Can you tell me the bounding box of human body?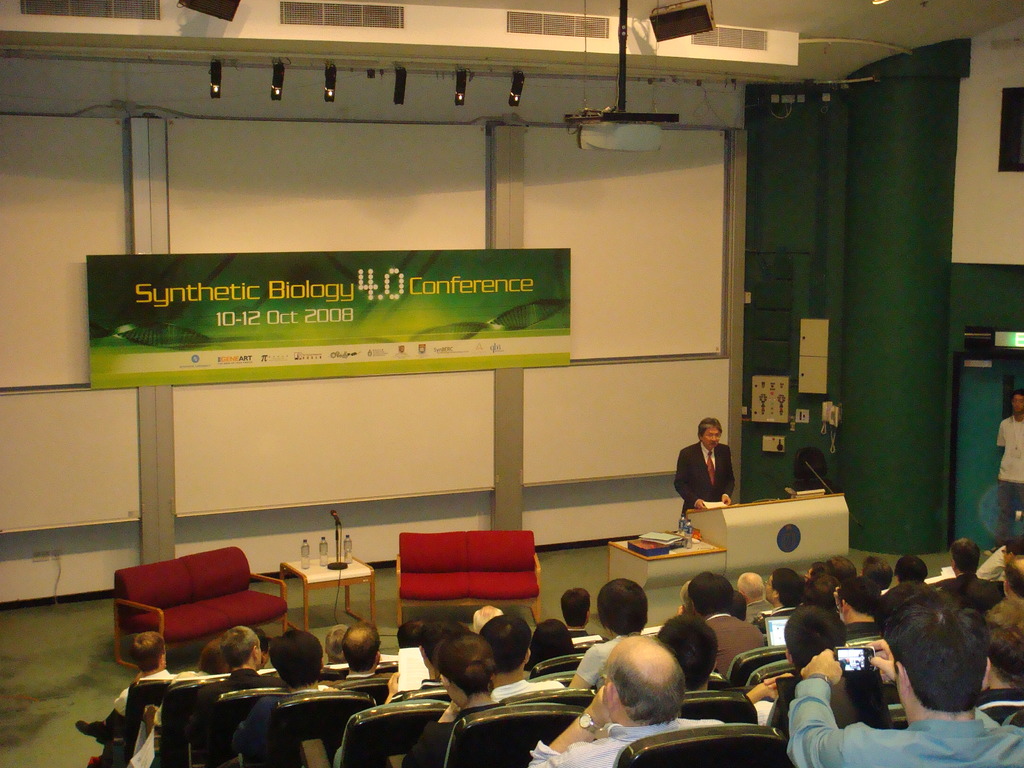
(394,698,508,767).
